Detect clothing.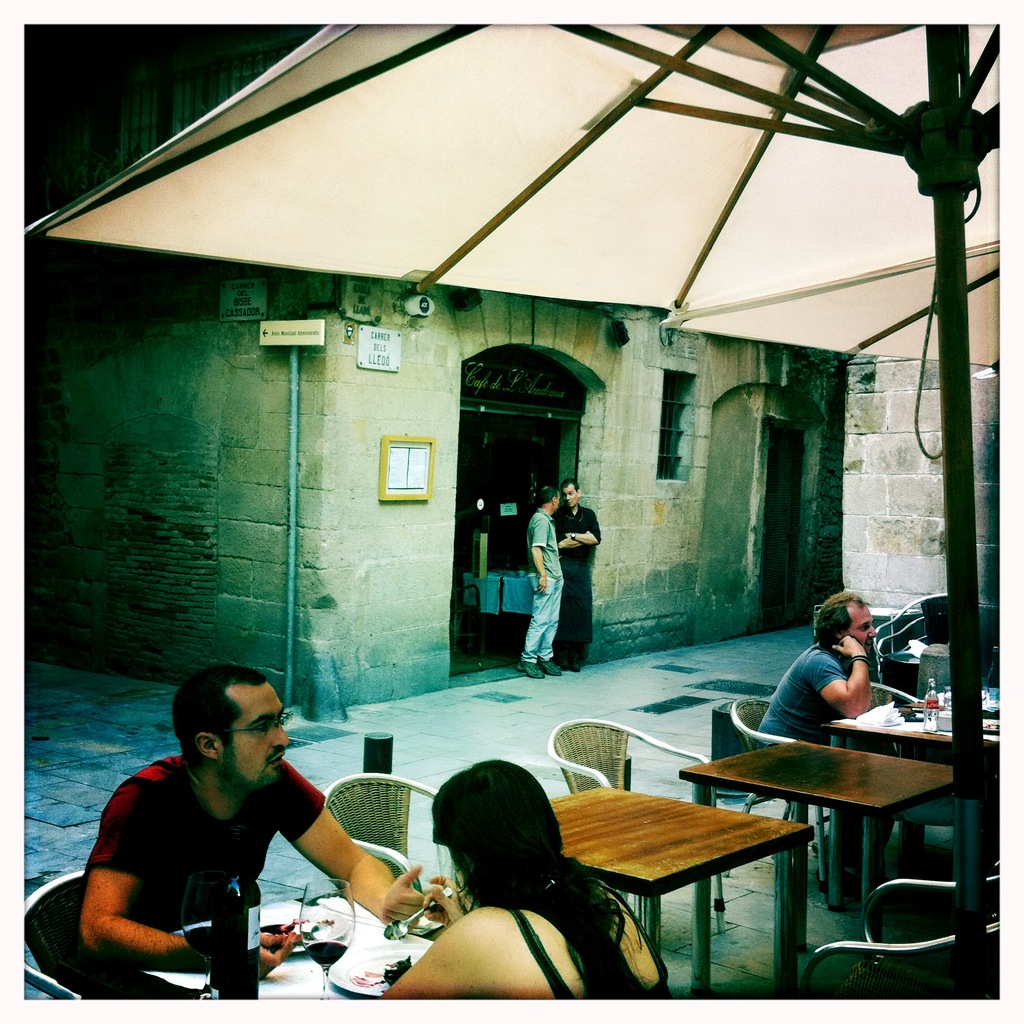
Detected at 550 505 596 662.
